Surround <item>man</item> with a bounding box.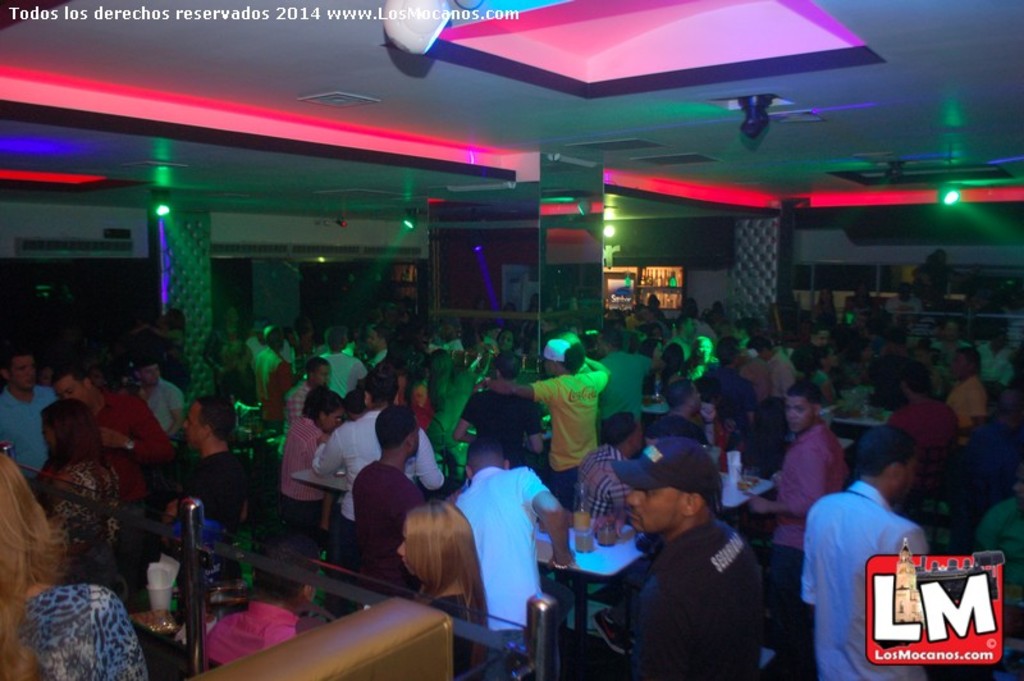
(364,314,384,373).
